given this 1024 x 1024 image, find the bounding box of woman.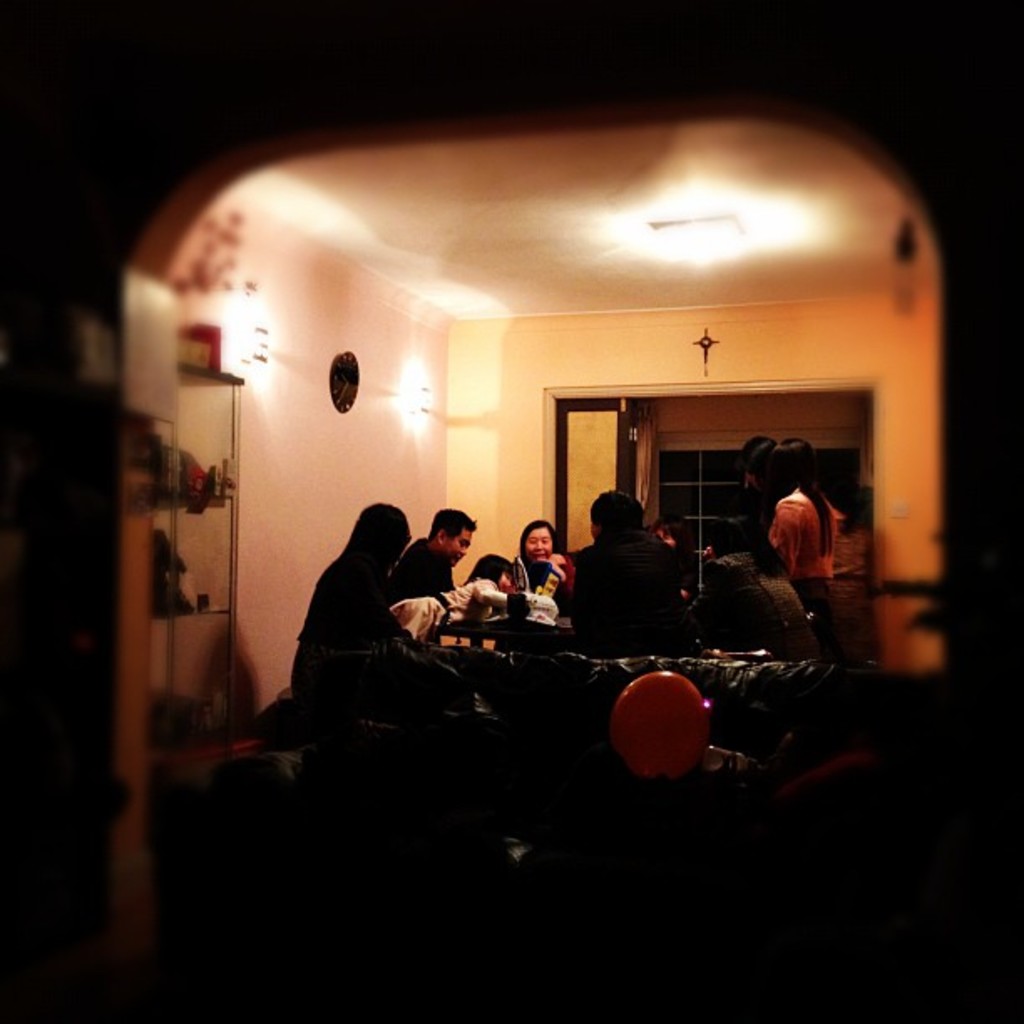
rect(279, 482, 450, 748).
